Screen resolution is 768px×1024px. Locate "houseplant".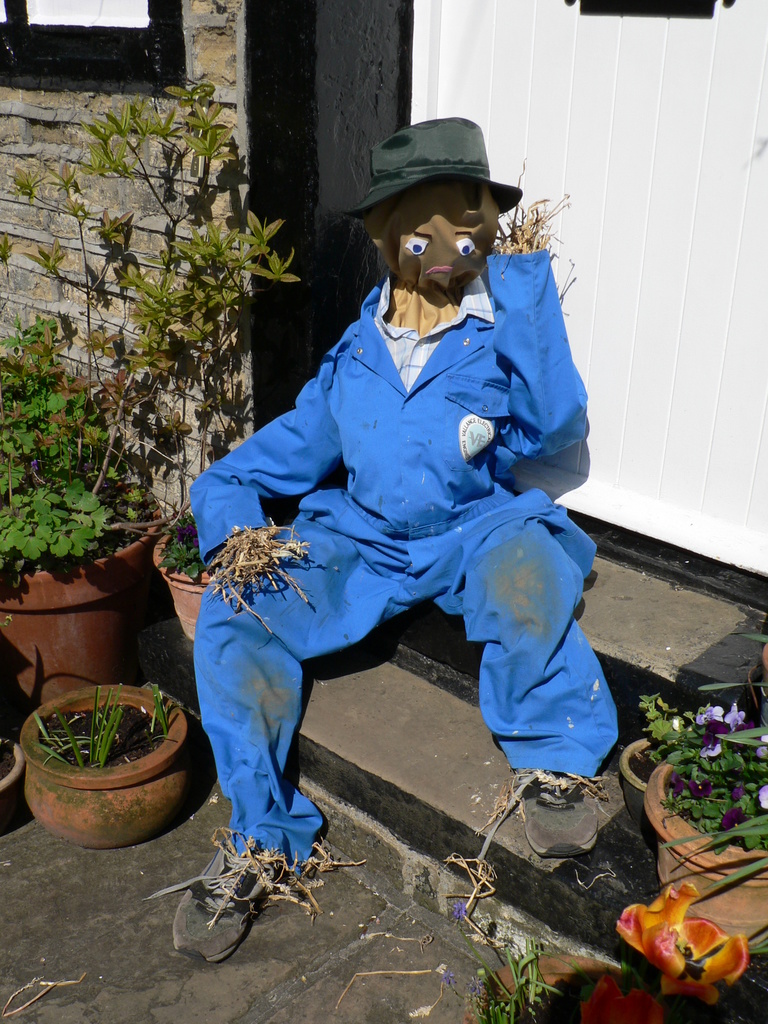
(0, 319, 168, 698).
